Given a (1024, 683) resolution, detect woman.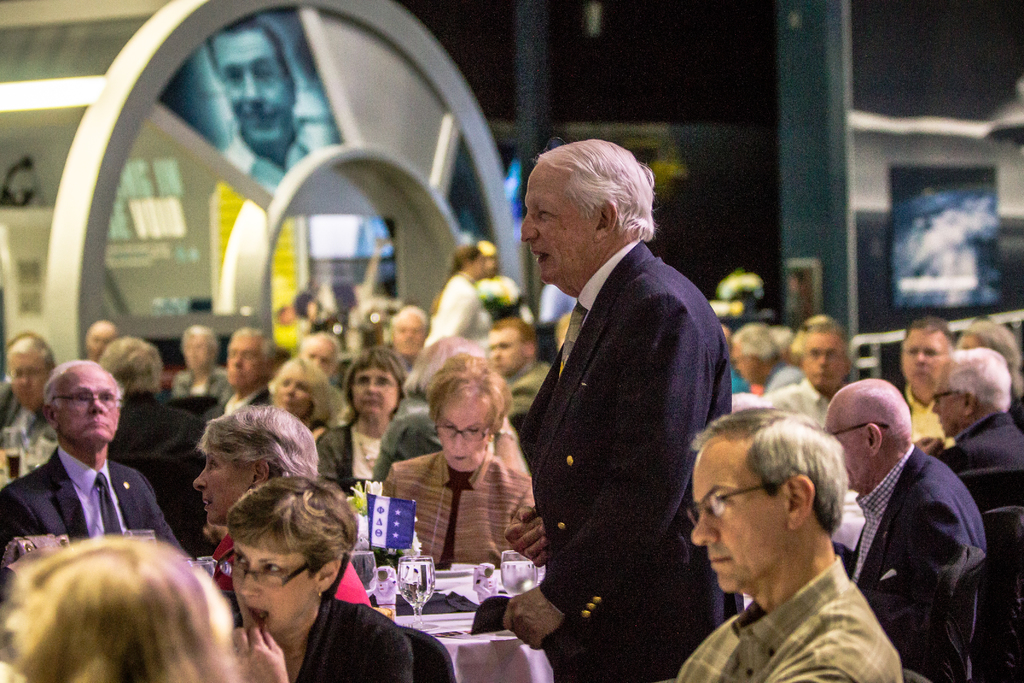
(270, 360, 336, 441).
